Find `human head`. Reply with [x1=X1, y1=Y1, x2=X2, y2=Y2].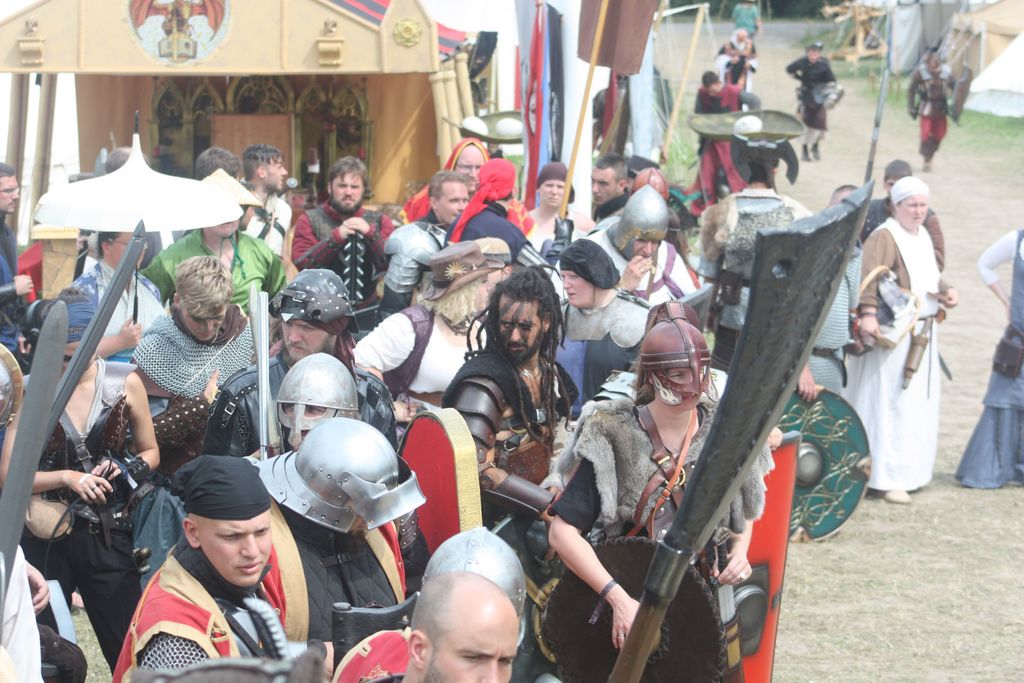
[x1=190, y1=145, x2=241, y2=179].
